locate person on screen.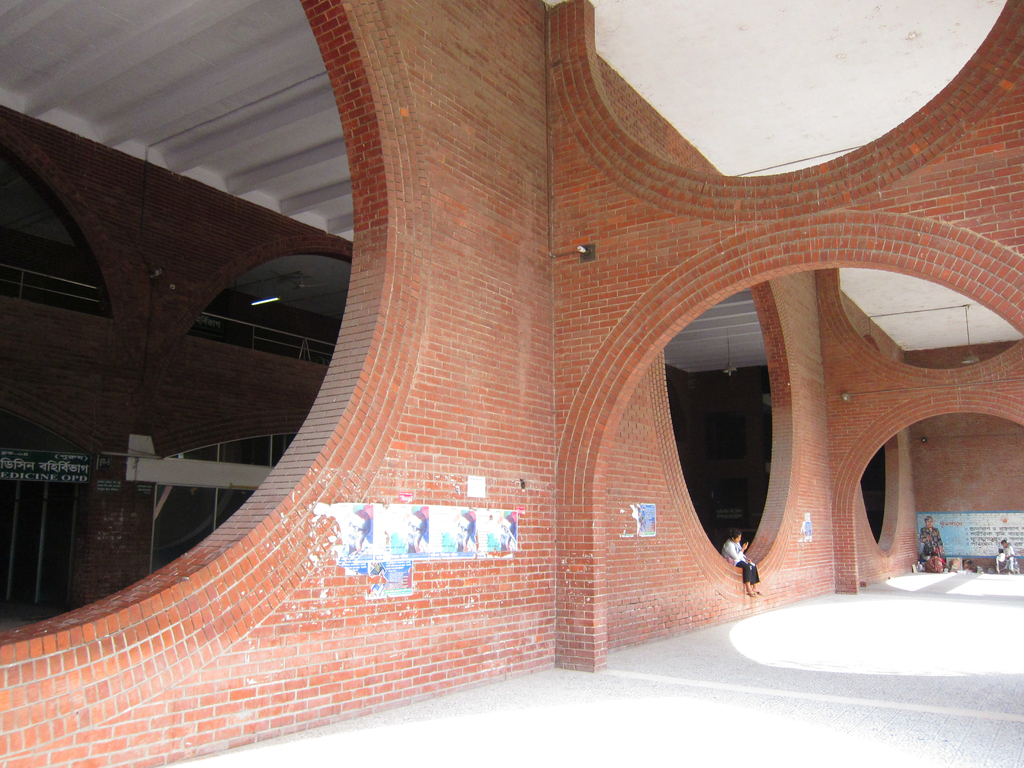
On screen at select_region(719, 524, 764, 598).
